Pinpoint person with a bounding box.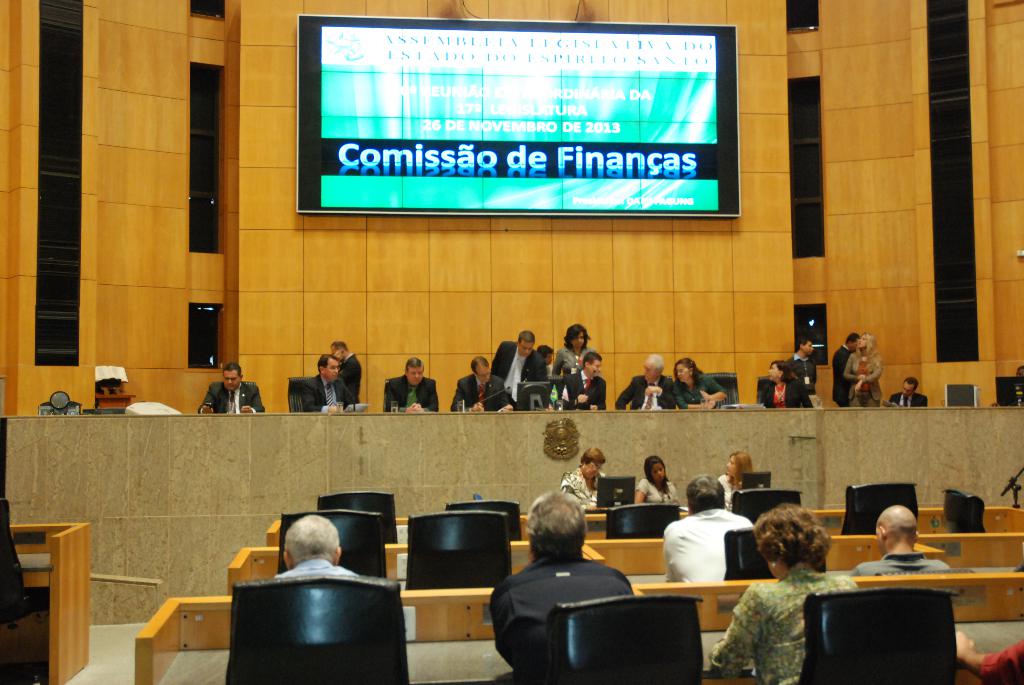
[896, 374, 936, 403].
